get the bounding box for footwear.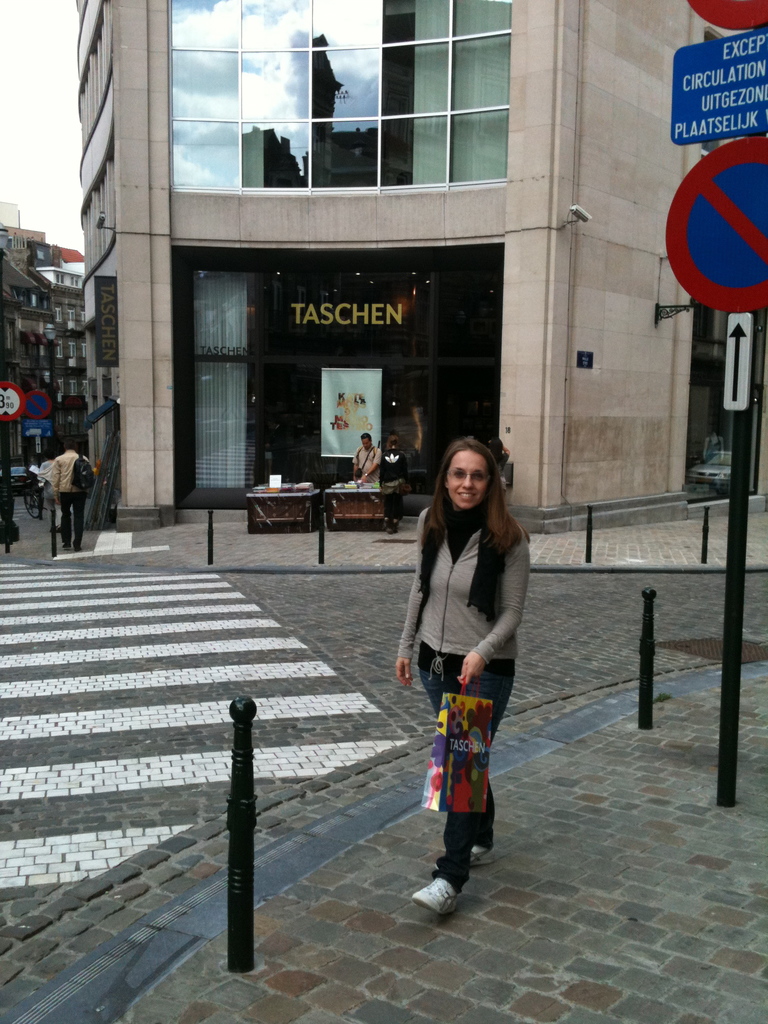
locate(468, 843, 497, 869).
